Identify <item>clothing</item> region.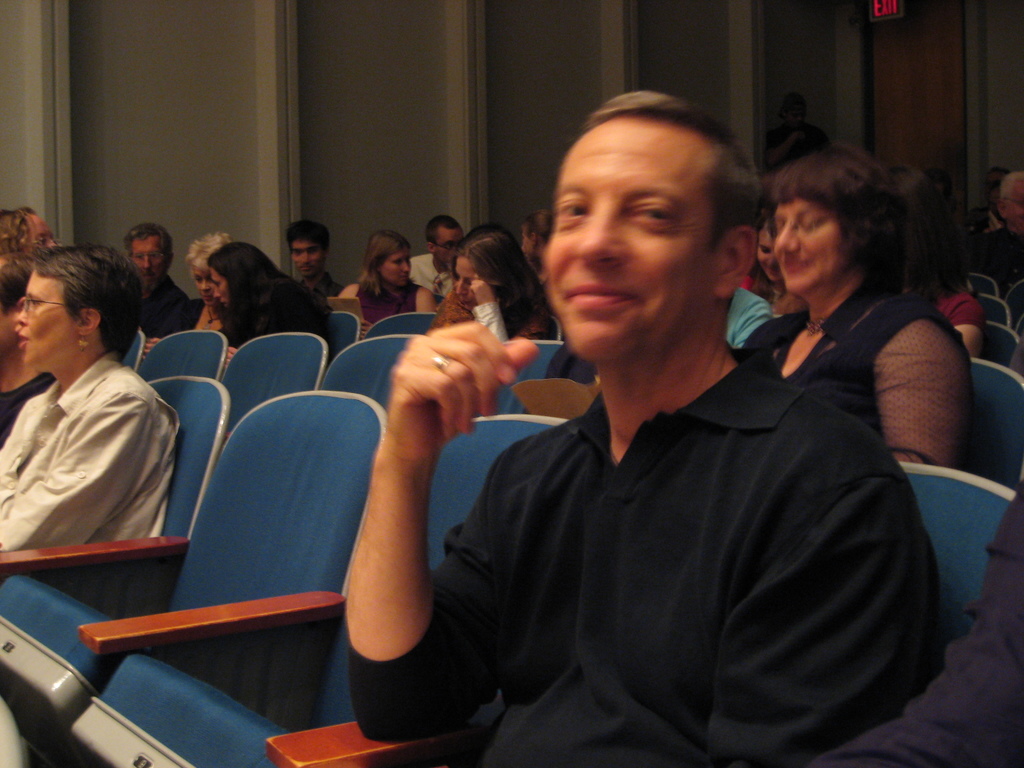
Region: left=361, top=278, right=422, bottom=331.
